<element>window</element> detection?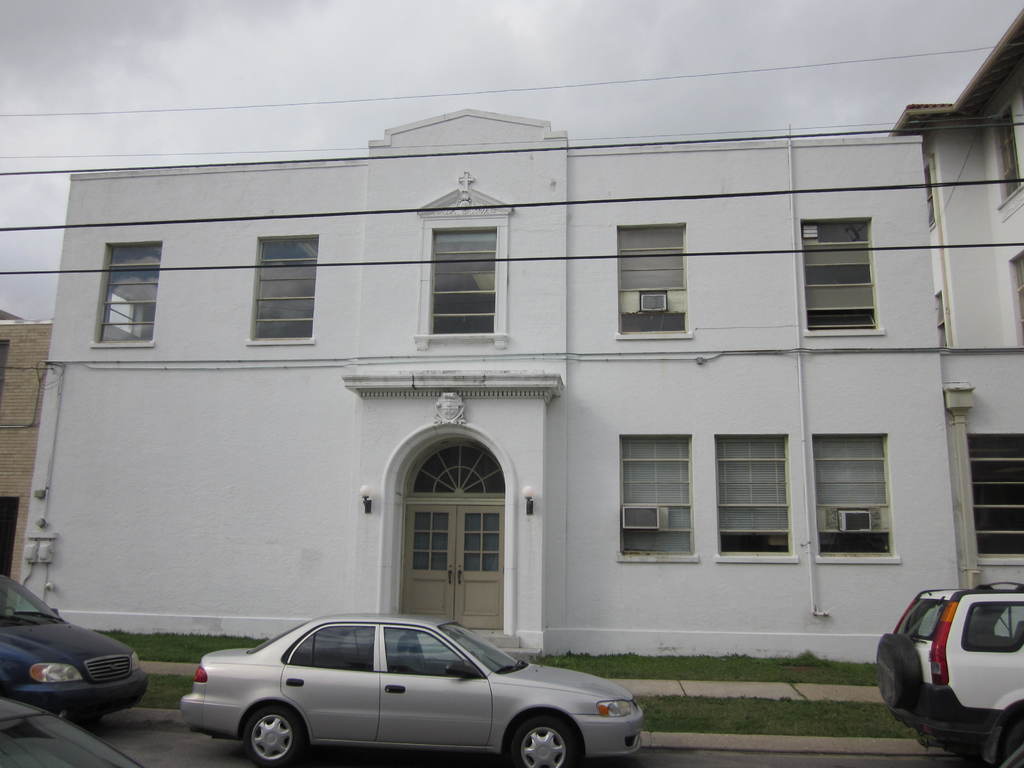
x1=991 y1=109 x2=1020 y2=204
